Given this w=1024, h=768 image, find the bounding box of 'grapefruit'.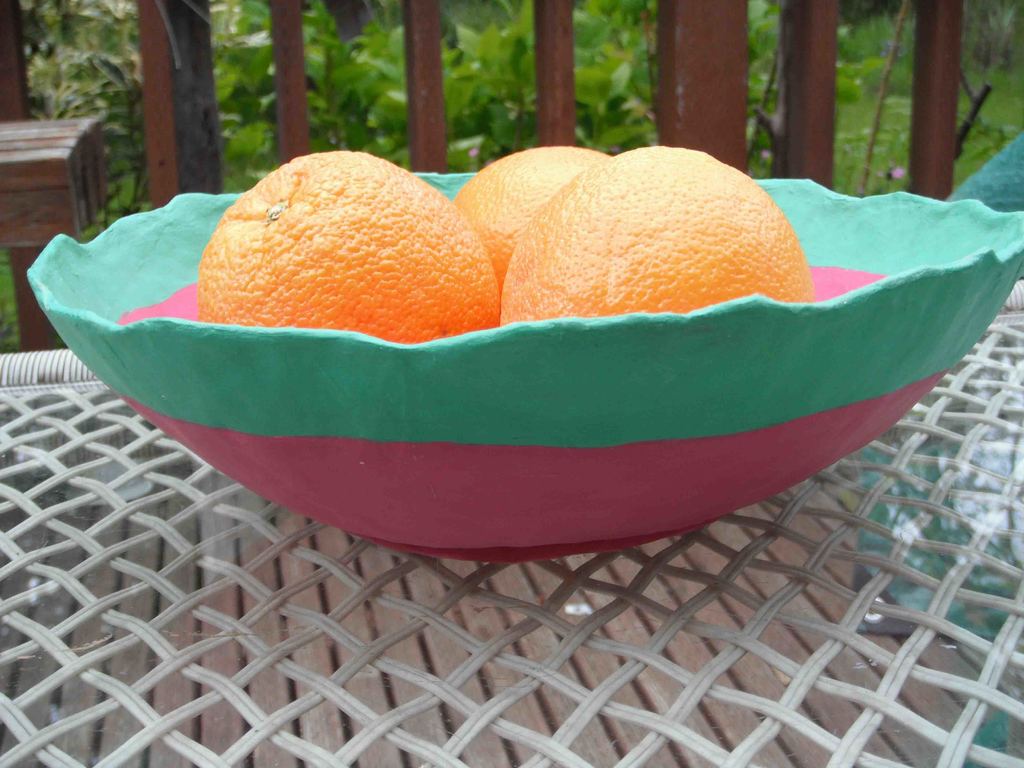
[196, 146, 495, 343].
